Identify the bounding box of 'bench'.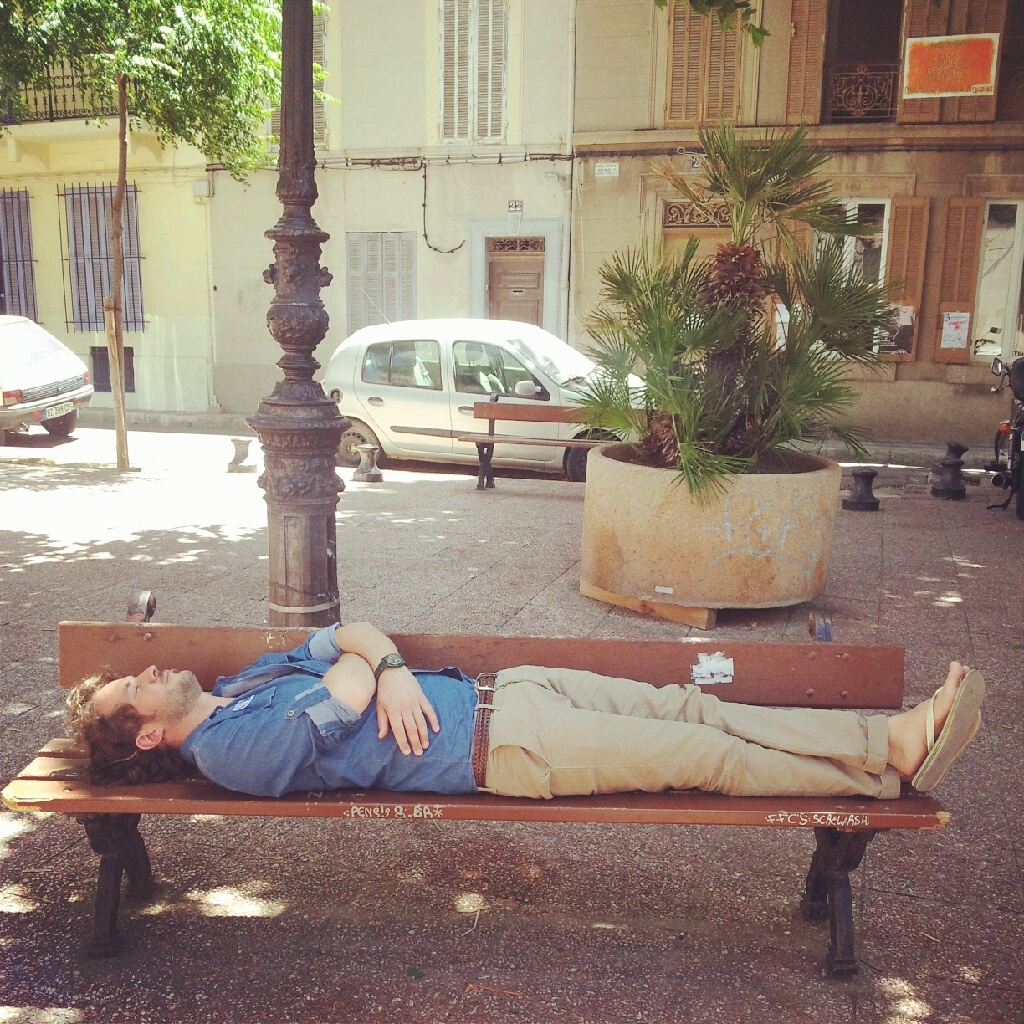
[0,647,1005,976].
